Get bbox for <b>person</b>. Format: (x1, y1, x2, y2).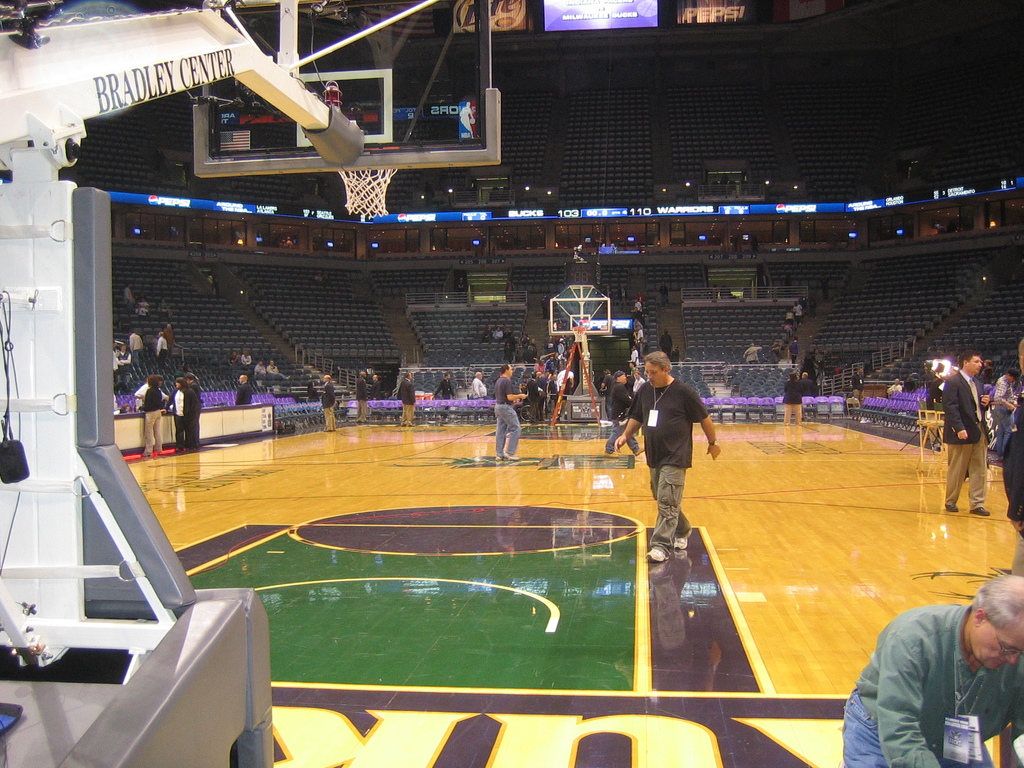
(851, 367, 865, 408).
